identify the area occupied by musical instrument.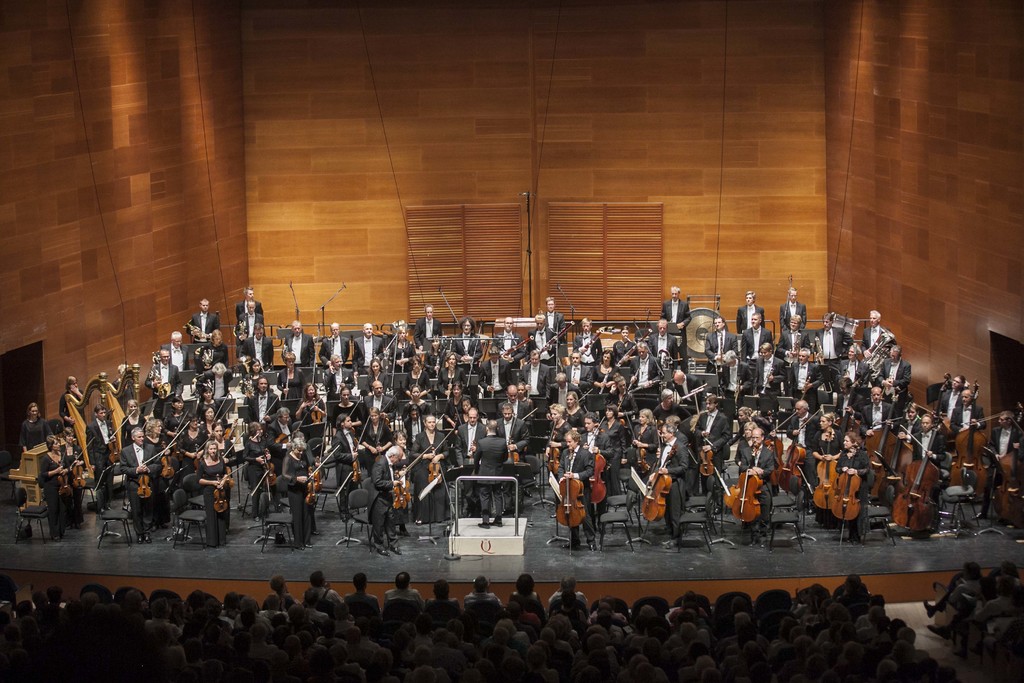
Area: x1=254, y1=447, x2=280, y2=506.
